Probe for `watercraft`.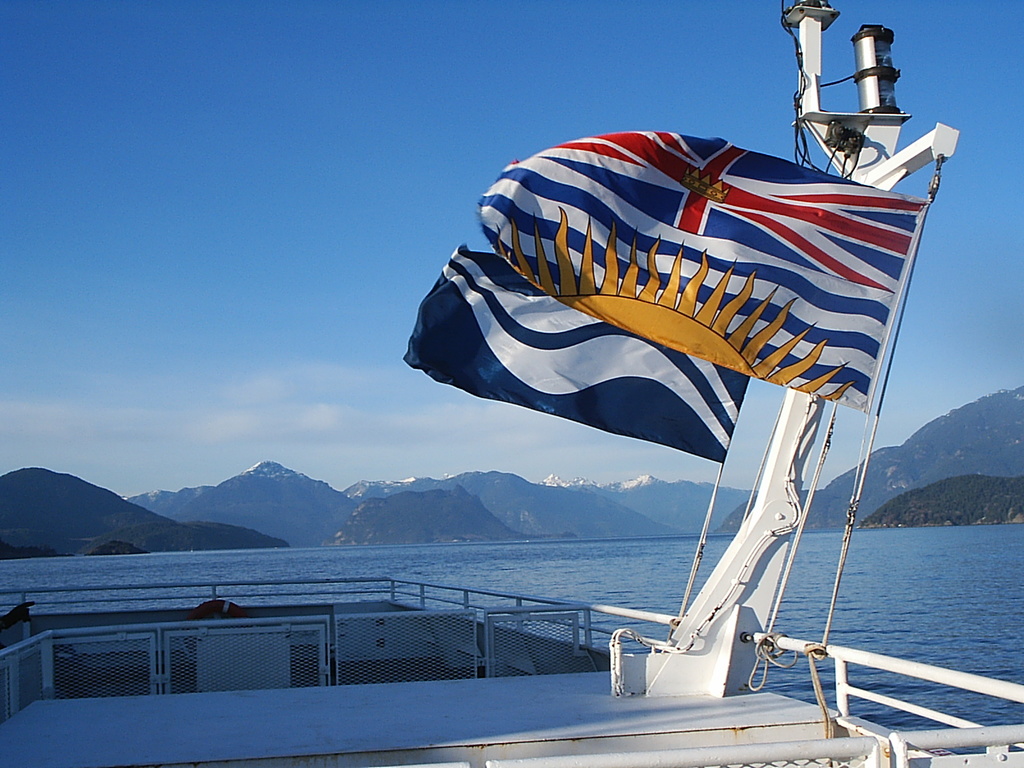
Probe result: (0,0,1023,767).
